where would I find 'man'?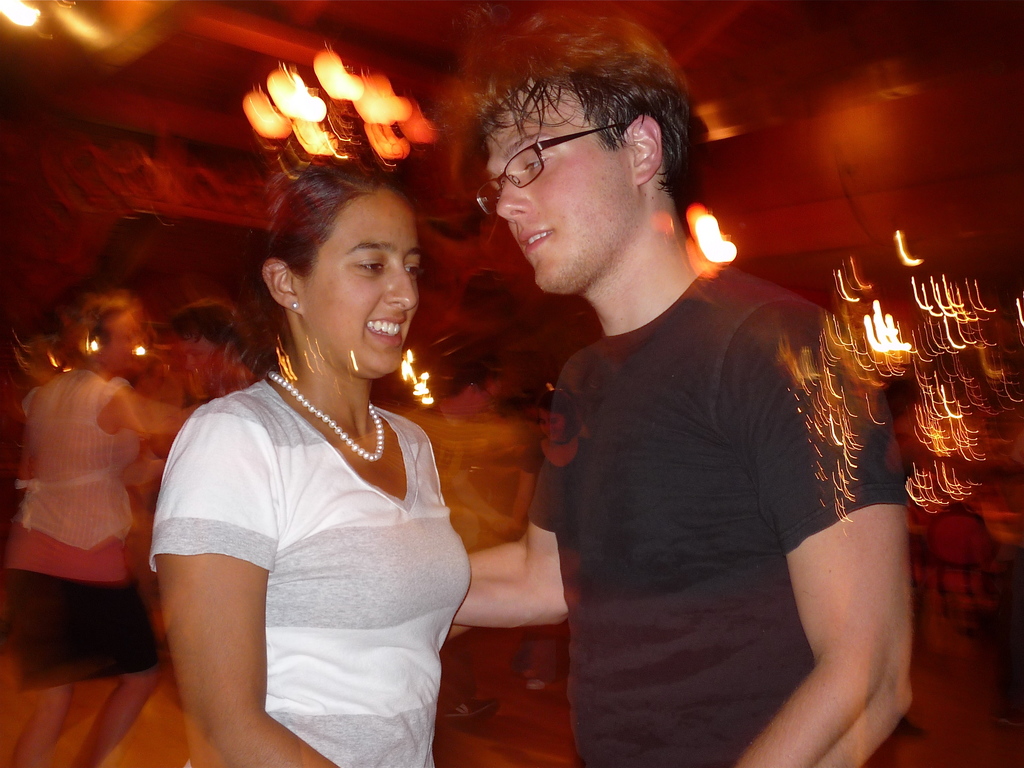
At <box>400,365,516,729</box>.
